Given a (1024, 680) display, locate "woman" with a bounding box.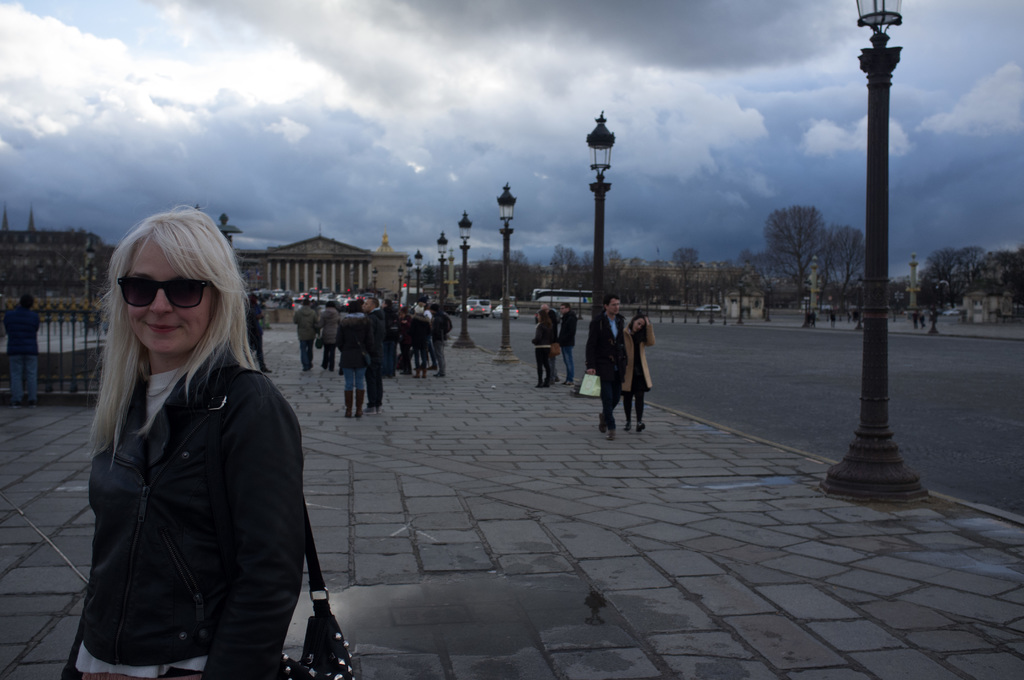
Located: region(56, 187, 307, 679).
